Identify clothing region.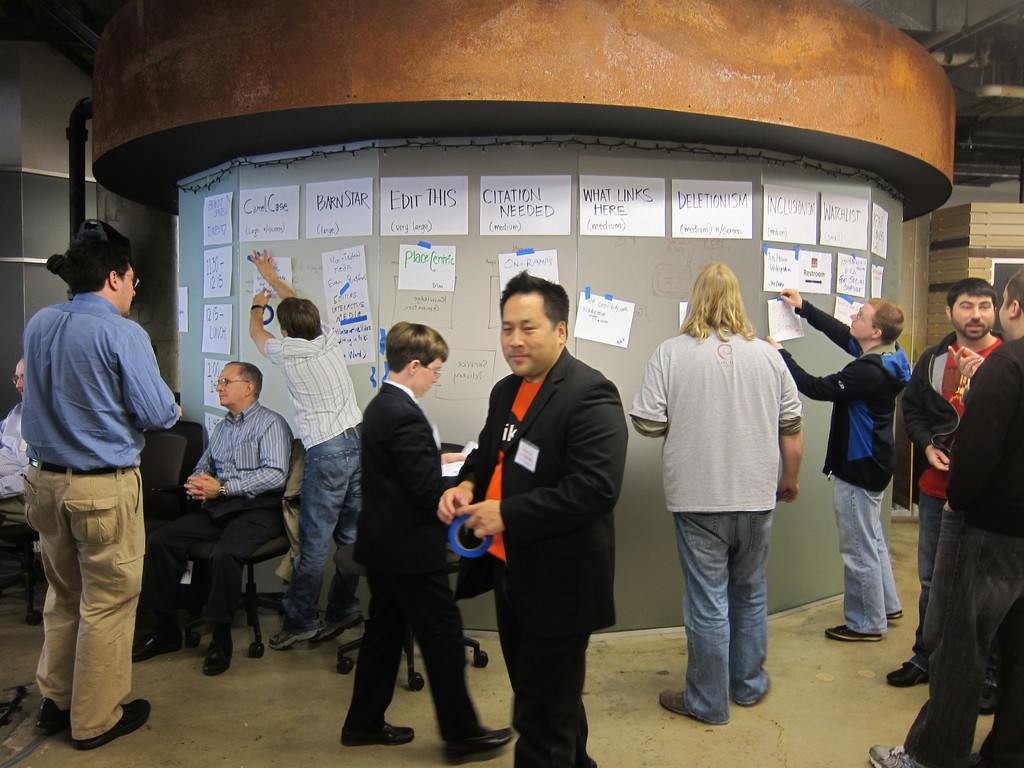
Region: crop(453, 344, 621, 767).
